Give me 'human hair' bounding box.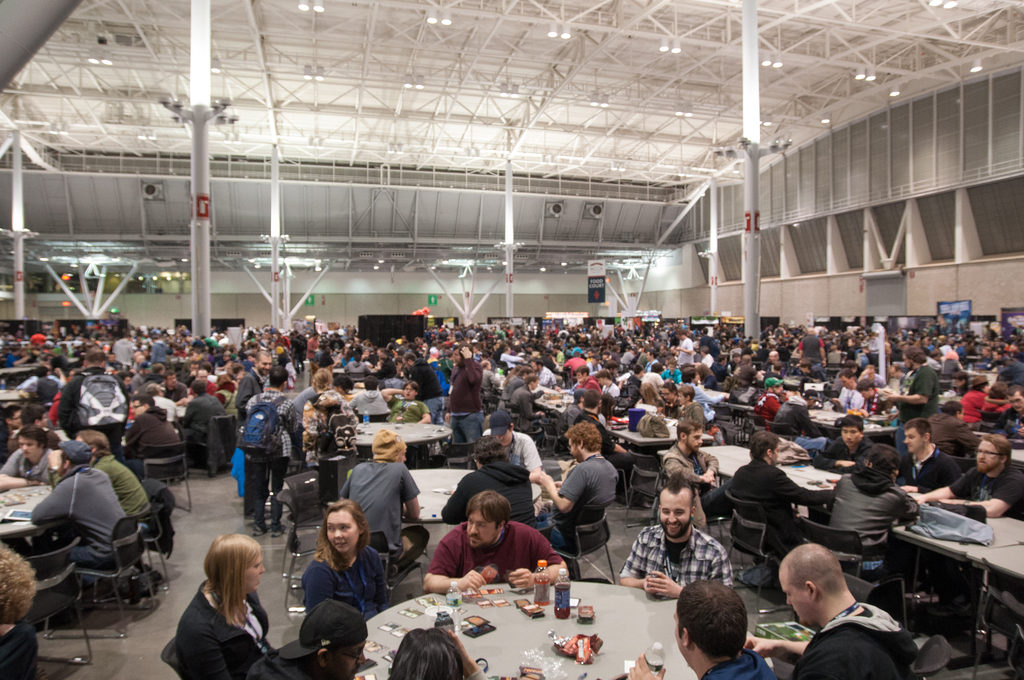
box=[77, 431, 110, 456].
